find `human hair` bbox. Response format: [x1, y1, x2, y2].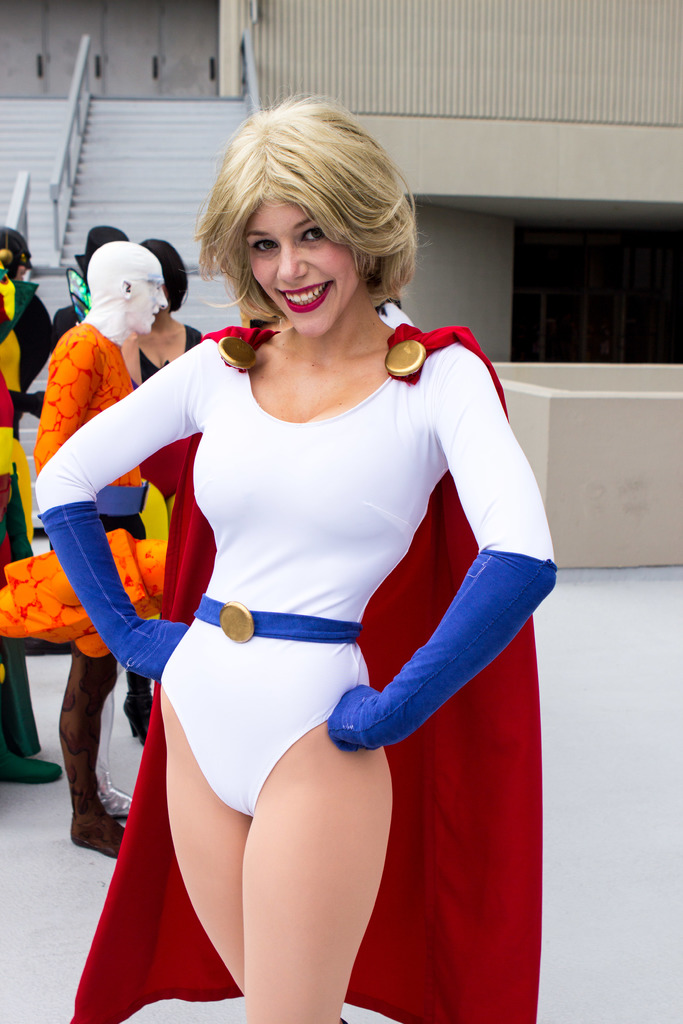
[201, 93, 407, 330].
